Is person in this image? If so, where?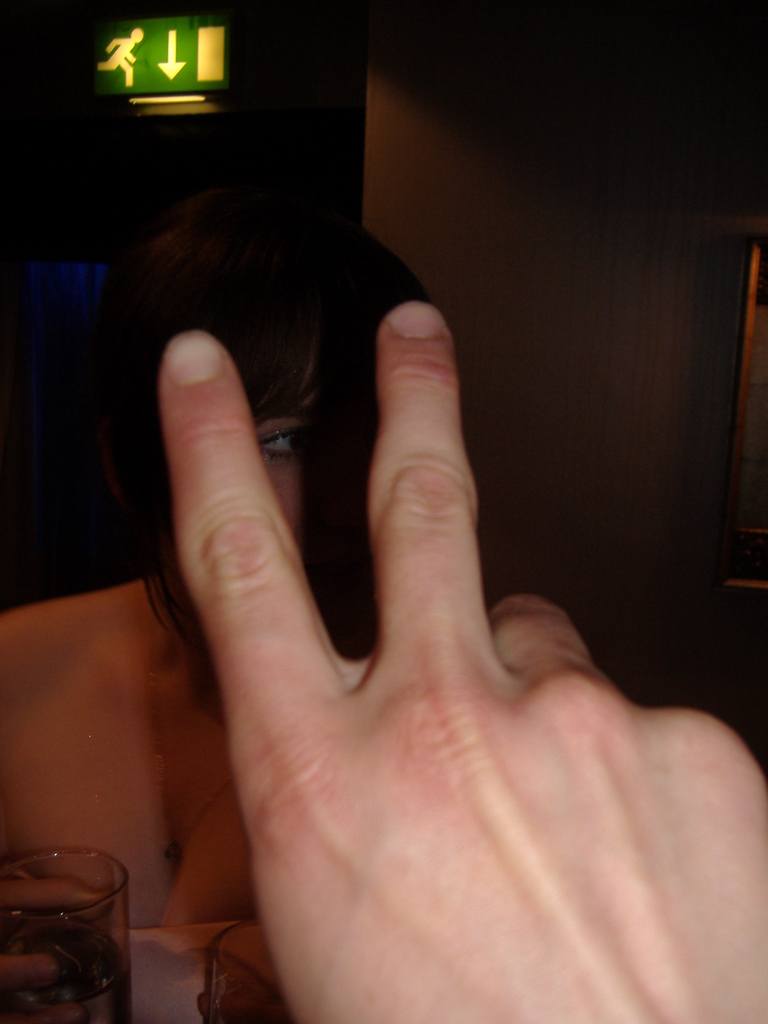
Yes, at (0, 187, 439, 1023).
